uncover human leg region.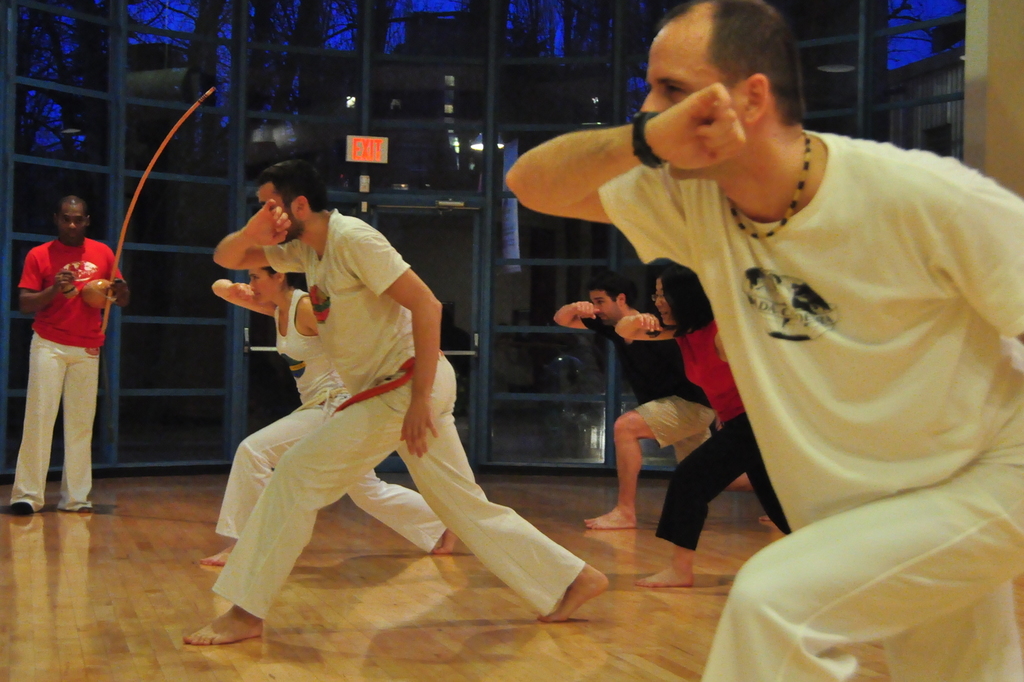
Uncovered: x1=346, y1=467, x2=458, y2=554.
